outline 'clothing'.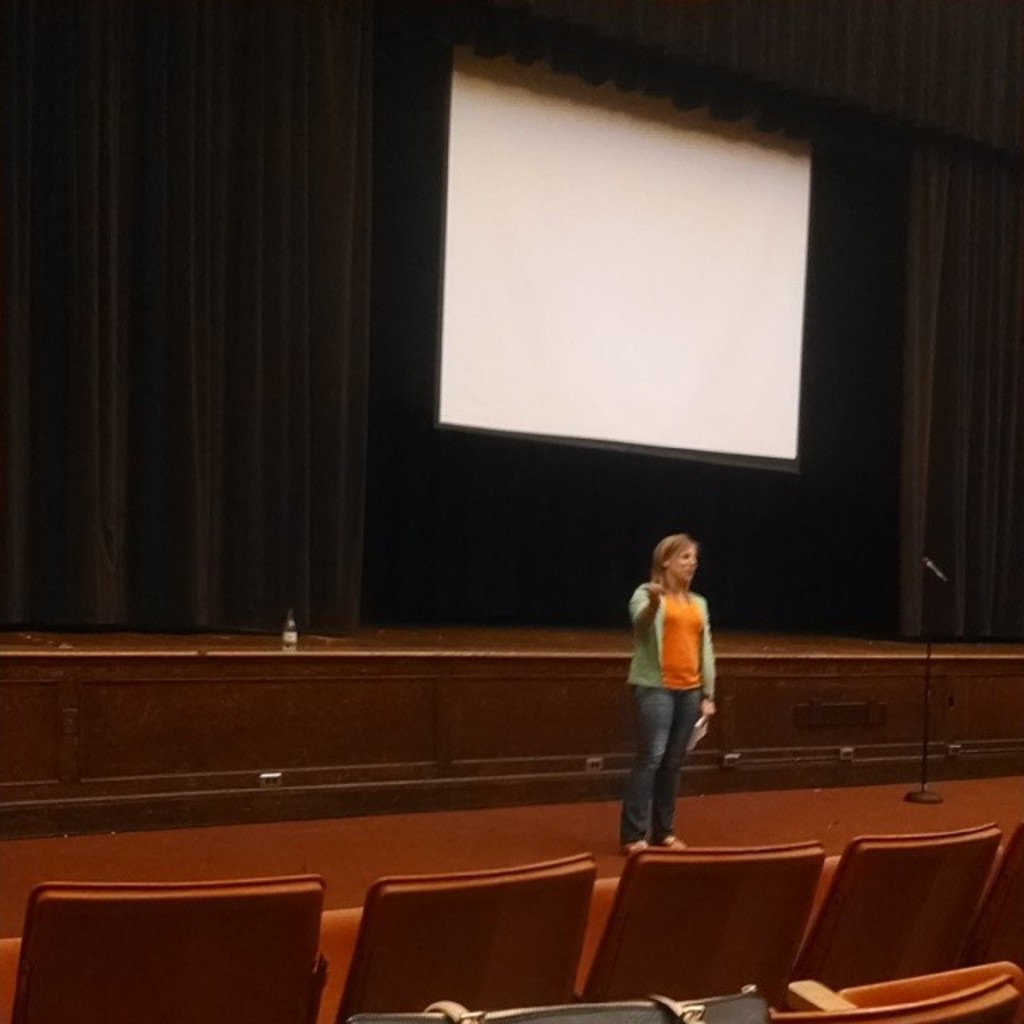
Outline: box(621, 578, 715, 843).
